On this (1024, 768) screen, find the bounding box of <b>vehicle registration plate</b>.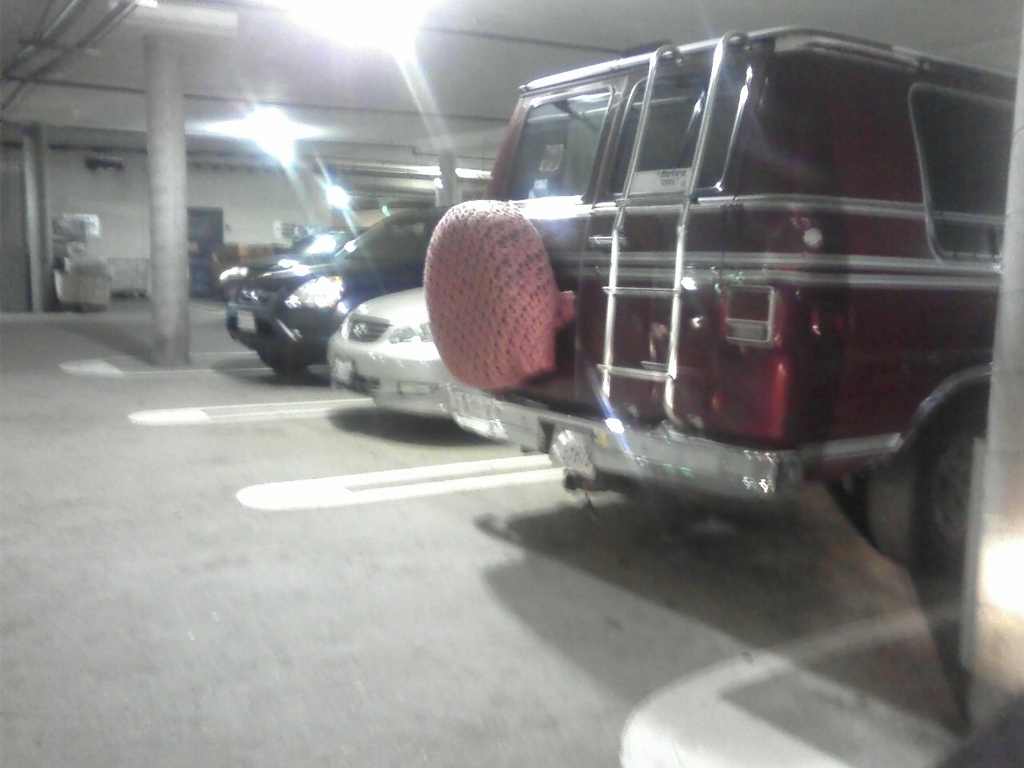
Bounding box: region(237, 310, 253, 332).
